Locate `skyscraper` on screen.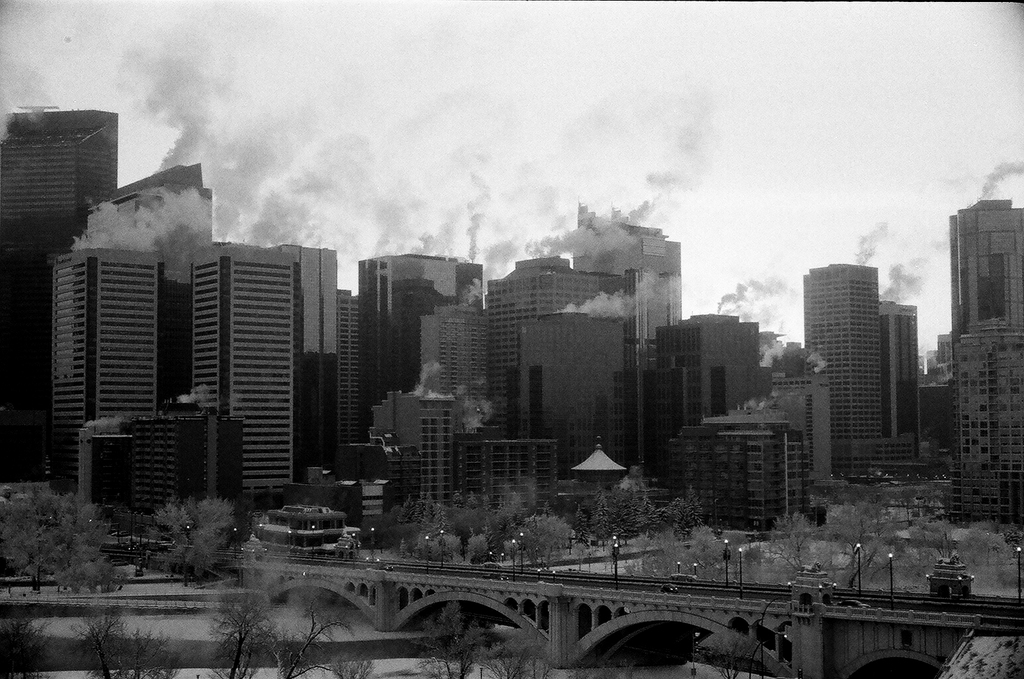
On screen at bbox(85, 159, 210, 415).
